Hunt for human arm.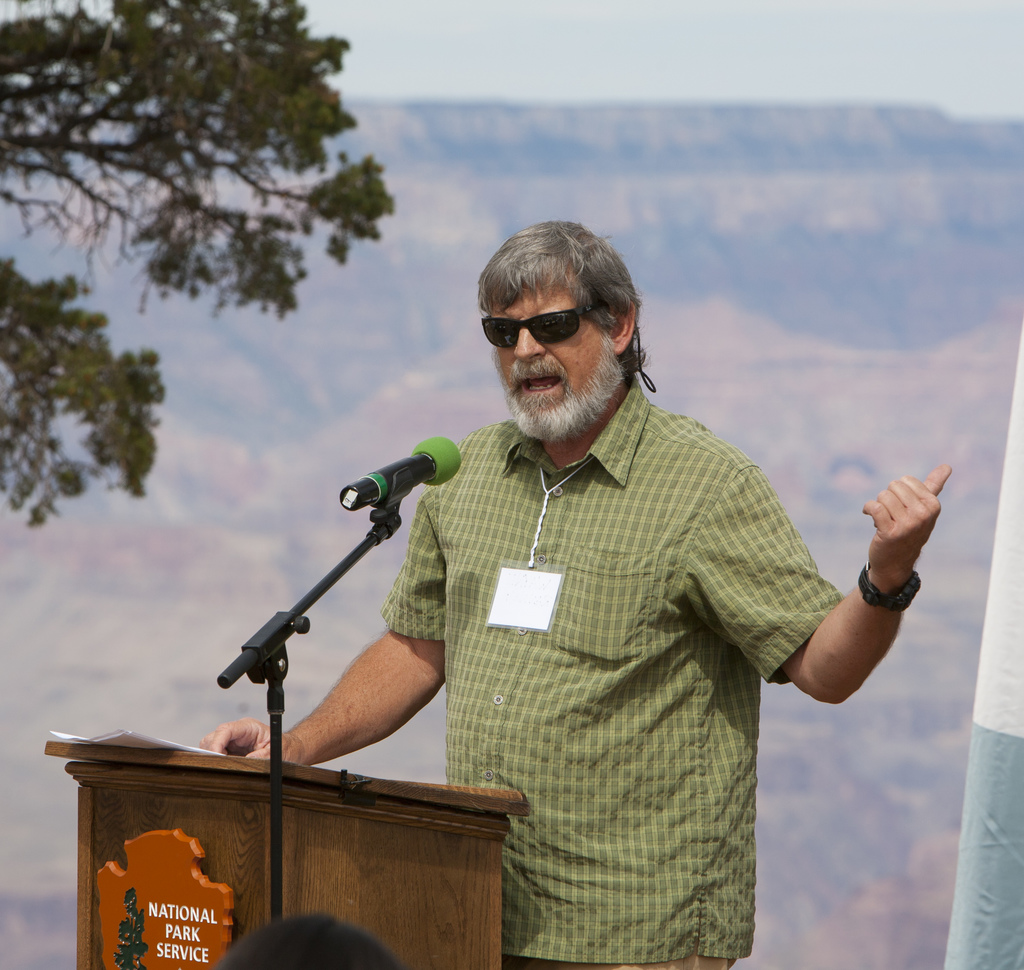
Hunted down at detection(207, 508, 444, 760).
